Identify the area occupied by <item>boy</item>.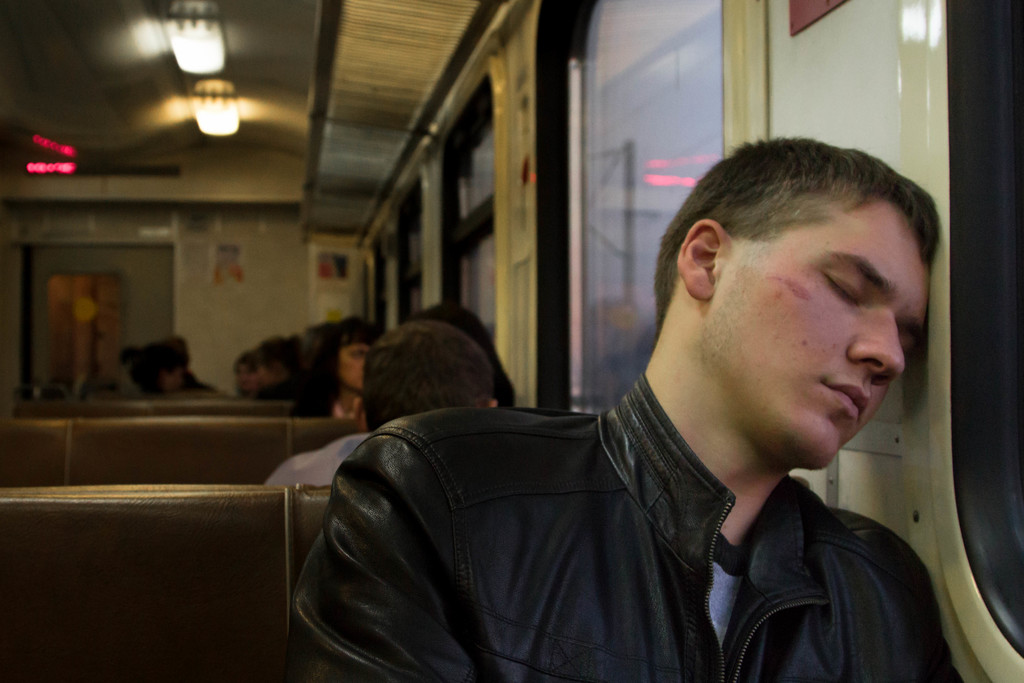
Area: crop(287, 130, 964, 682).
